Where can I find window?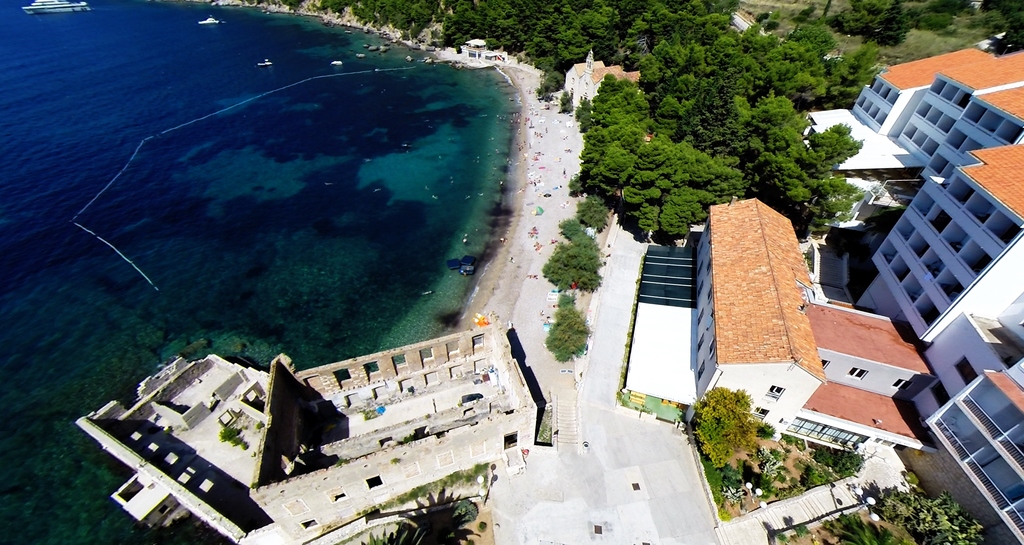
You can find it at <region>751, 405, 767, 417</region>.
